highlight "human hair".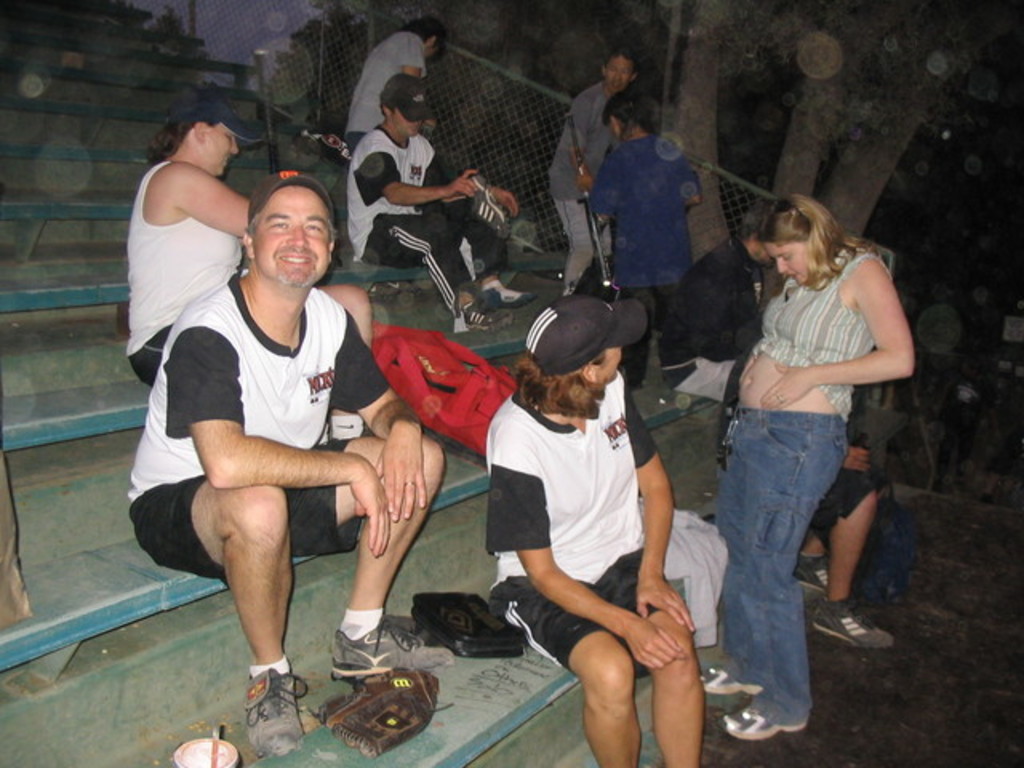
Highlighted region: x1=602, y1=45, x2=638, y2=72.
